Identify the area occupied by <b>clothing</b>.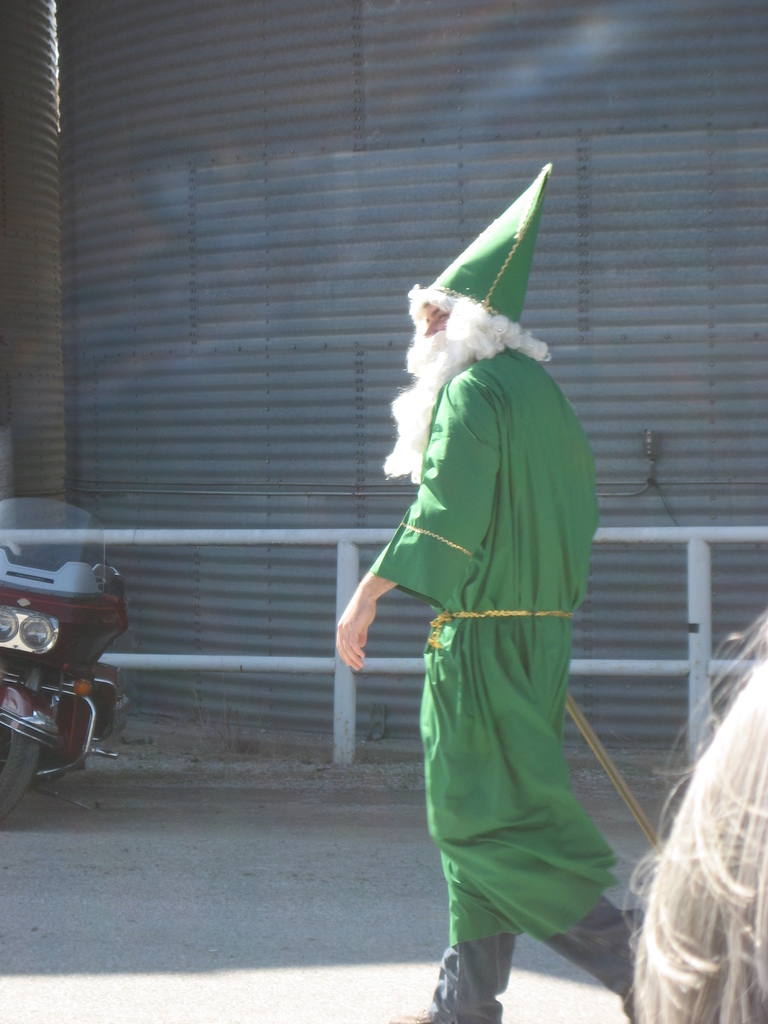
Area: pyautogui.locateOnScreen(363, 333, 603, 952).
